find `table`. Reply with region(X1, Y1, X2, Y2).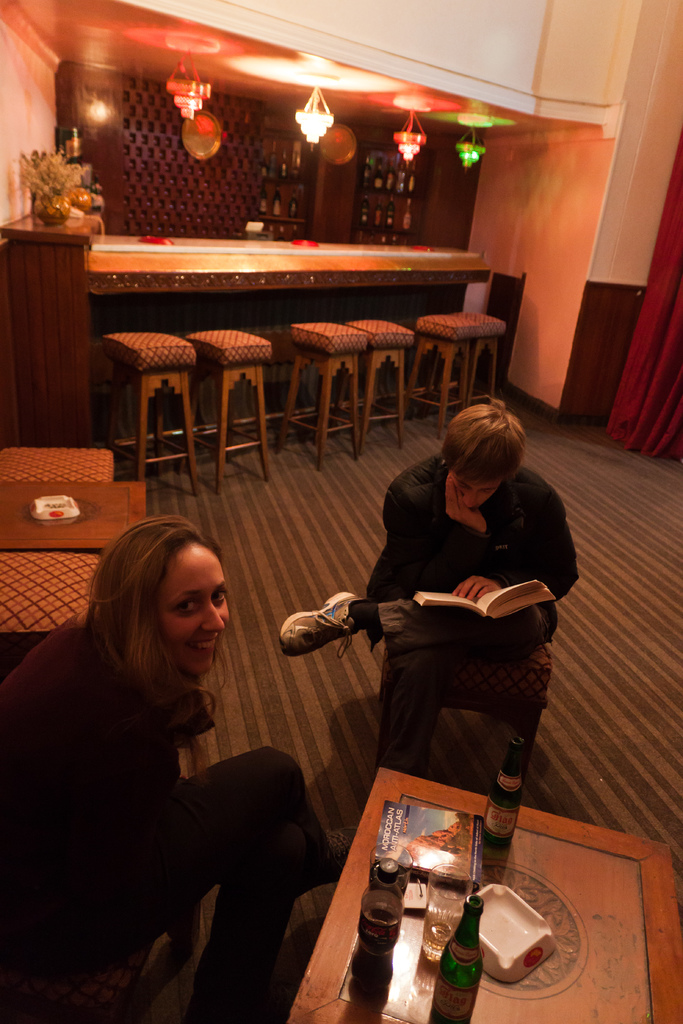
region(286, 761, 682, 1023).
